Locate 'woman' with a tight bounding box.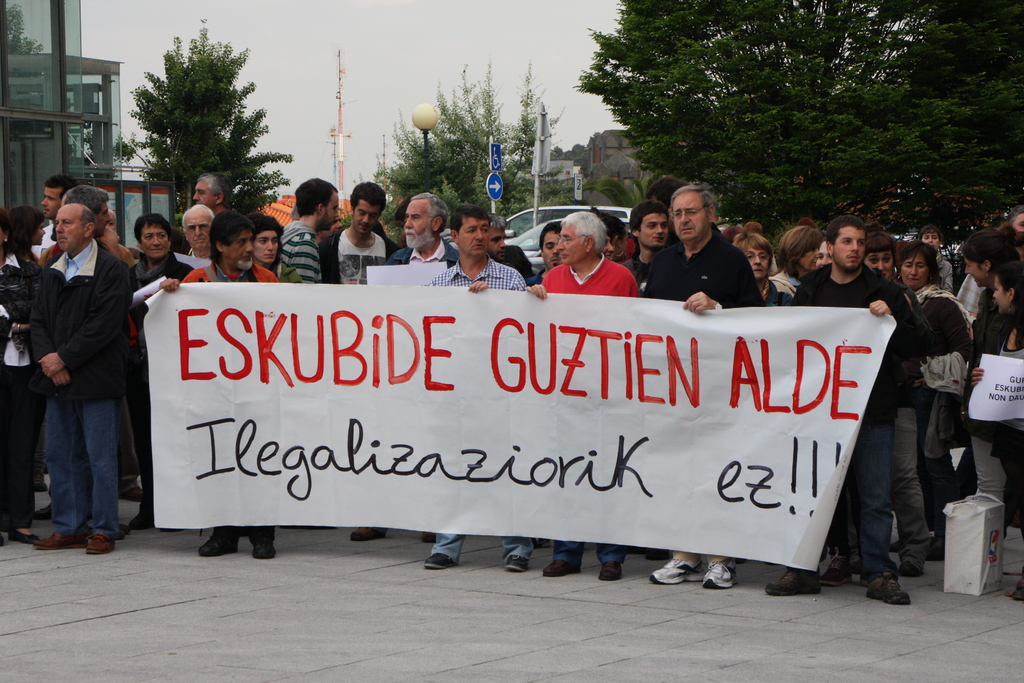
604,211,625,263.
